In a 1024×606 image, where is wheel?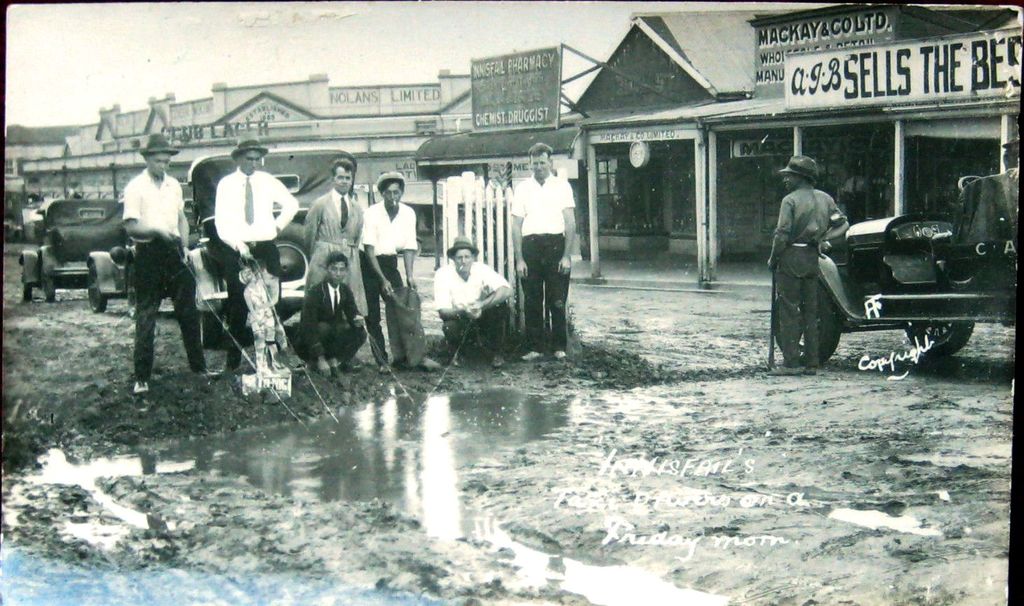
bbox=[776, 276, 839, 369].
